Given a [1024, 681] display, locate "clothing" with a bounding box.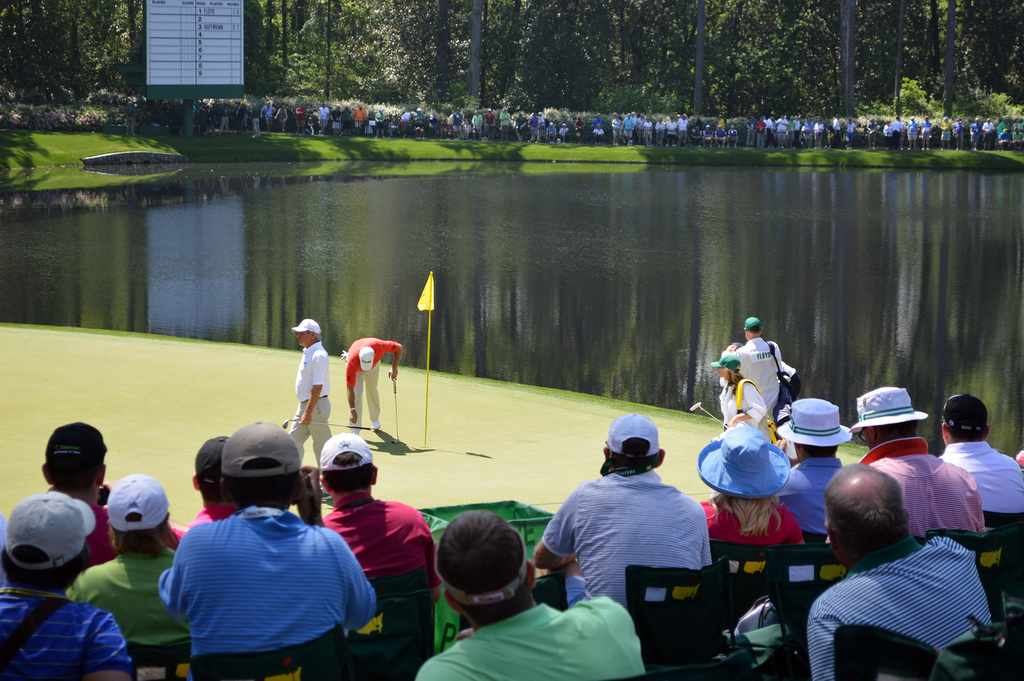
Located: rect(776, 458, 848, 536).
